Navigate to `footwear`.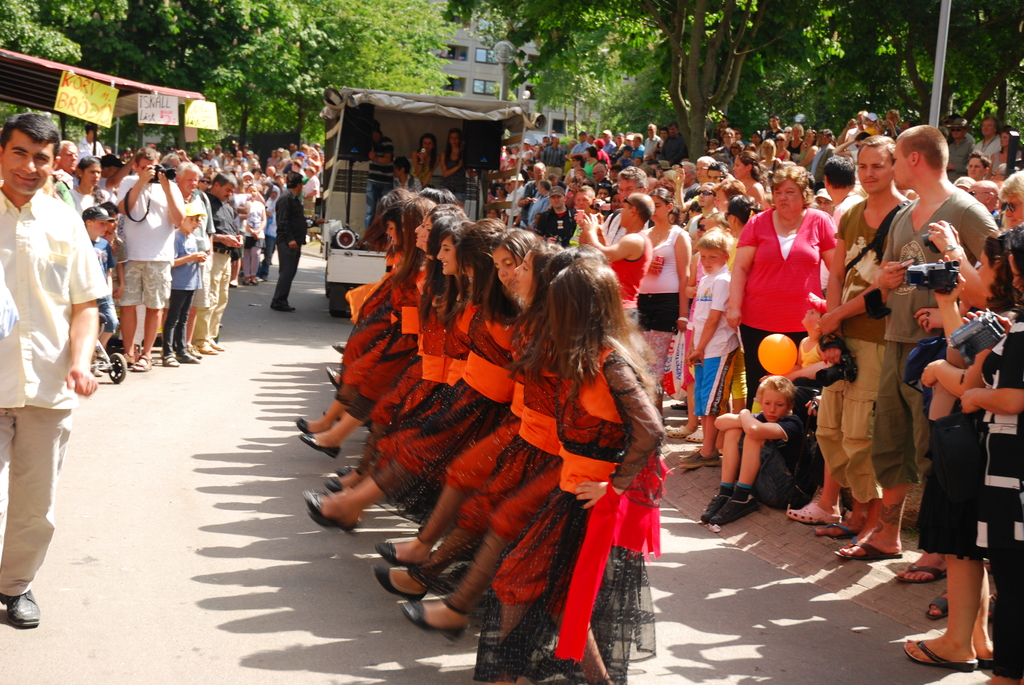
Navigation target: {"left": 399, "top": 601, "right": 468, "bottom": 642}.
